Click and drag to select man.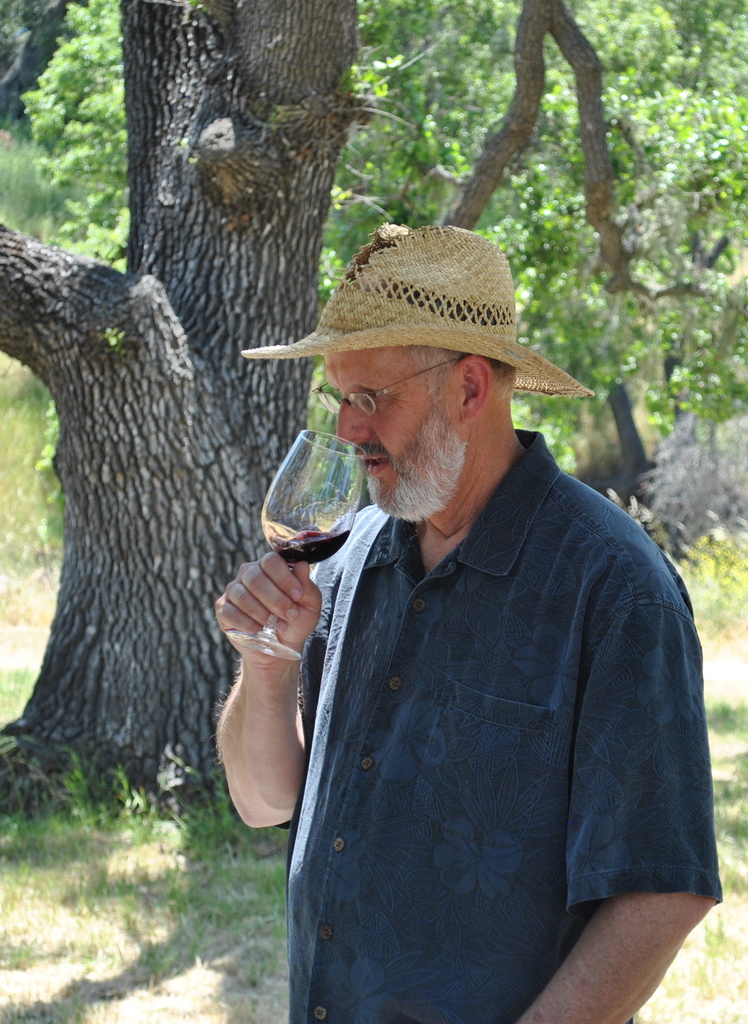
Selection: locate(235, 218, 722, 1023).
